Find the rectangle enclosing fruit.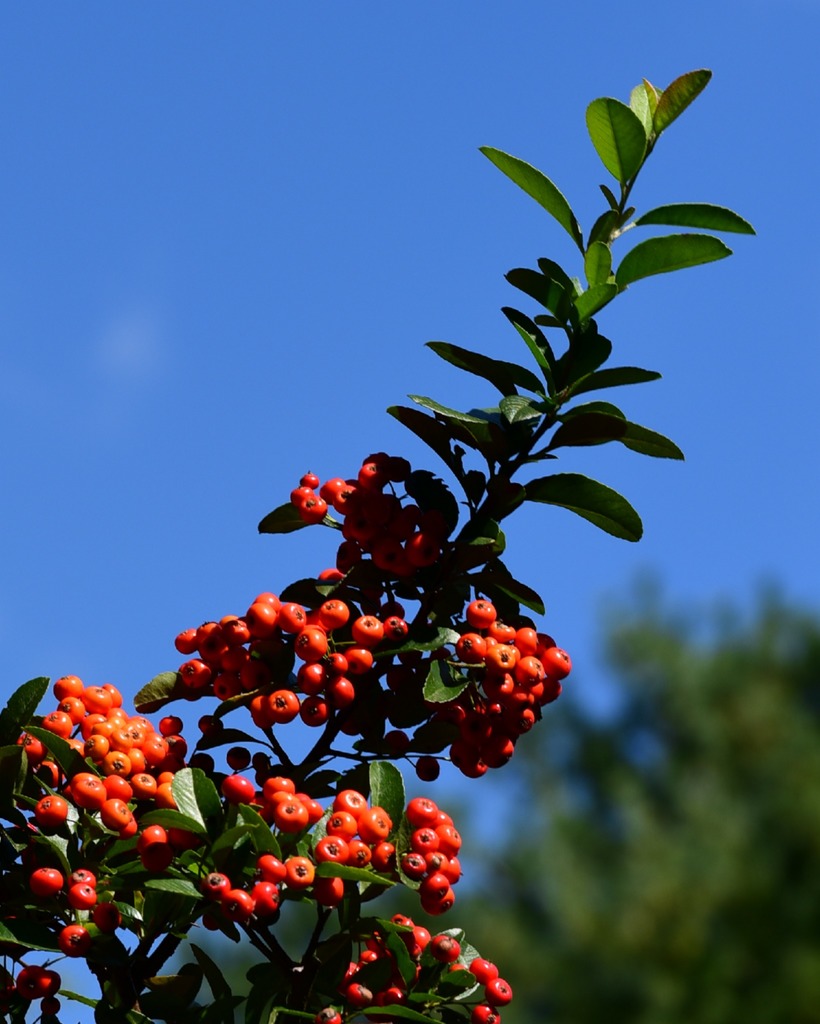
BBox(28, 867, 69, 899).
